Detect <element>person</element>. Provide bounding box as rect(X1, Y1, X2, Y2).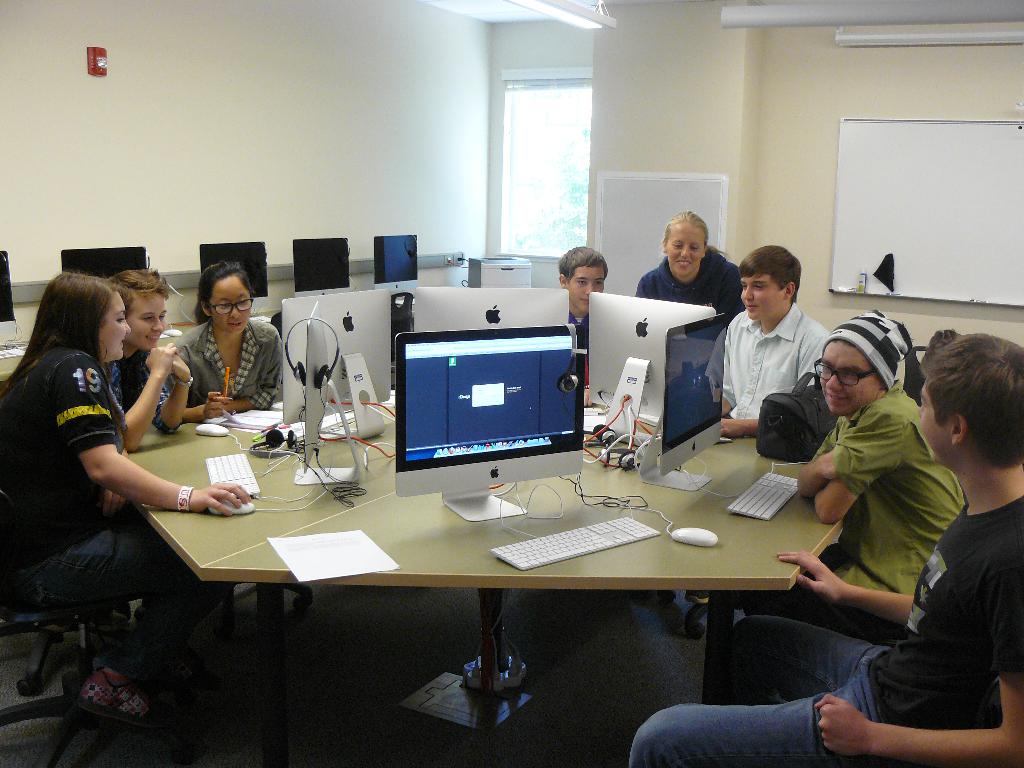
rect(0, 268, 255, 733).
